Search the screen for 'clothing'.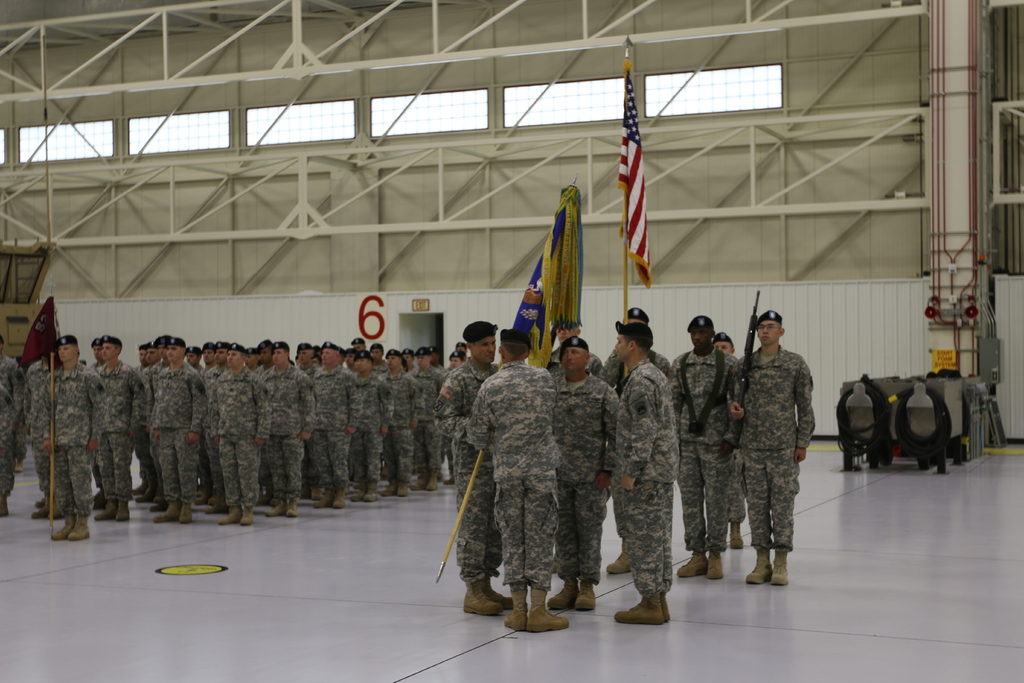
Found at left=379, top=377, right=422, bottom=476.
